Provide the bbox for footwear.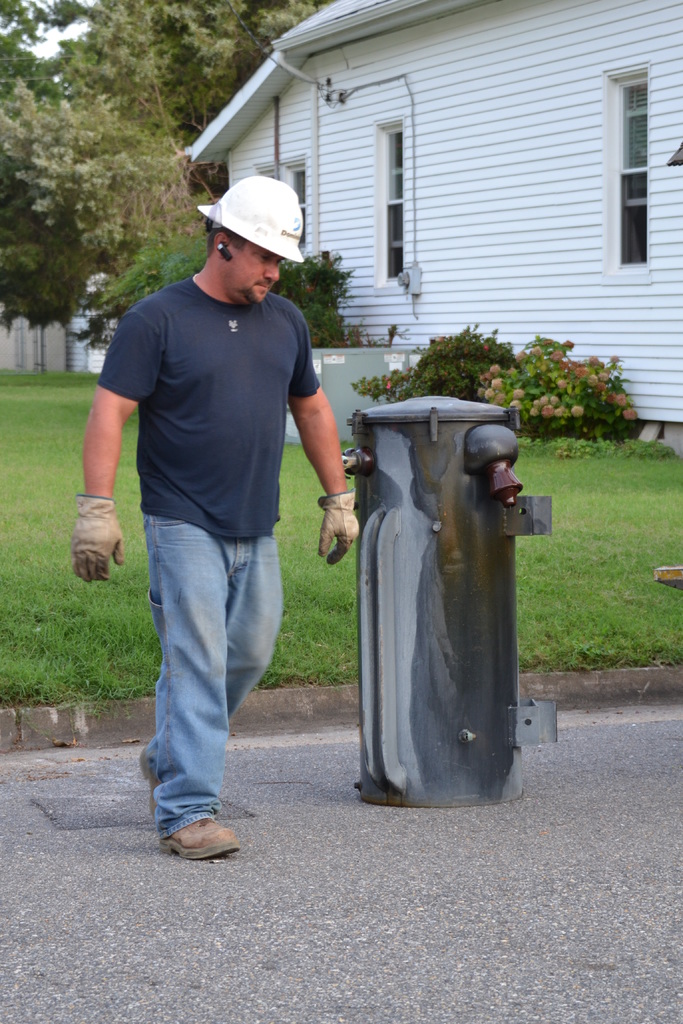
[150,801,234,868].
